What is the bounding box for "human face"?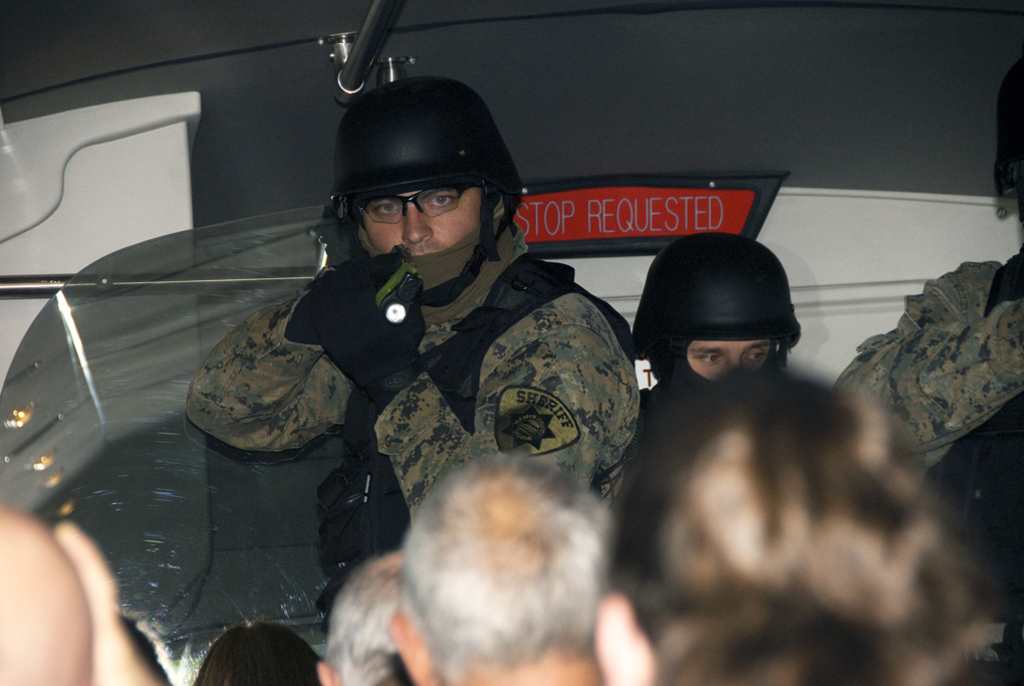
{"left": 689, "top": 341, "right": 771, "bottom": 379}.
